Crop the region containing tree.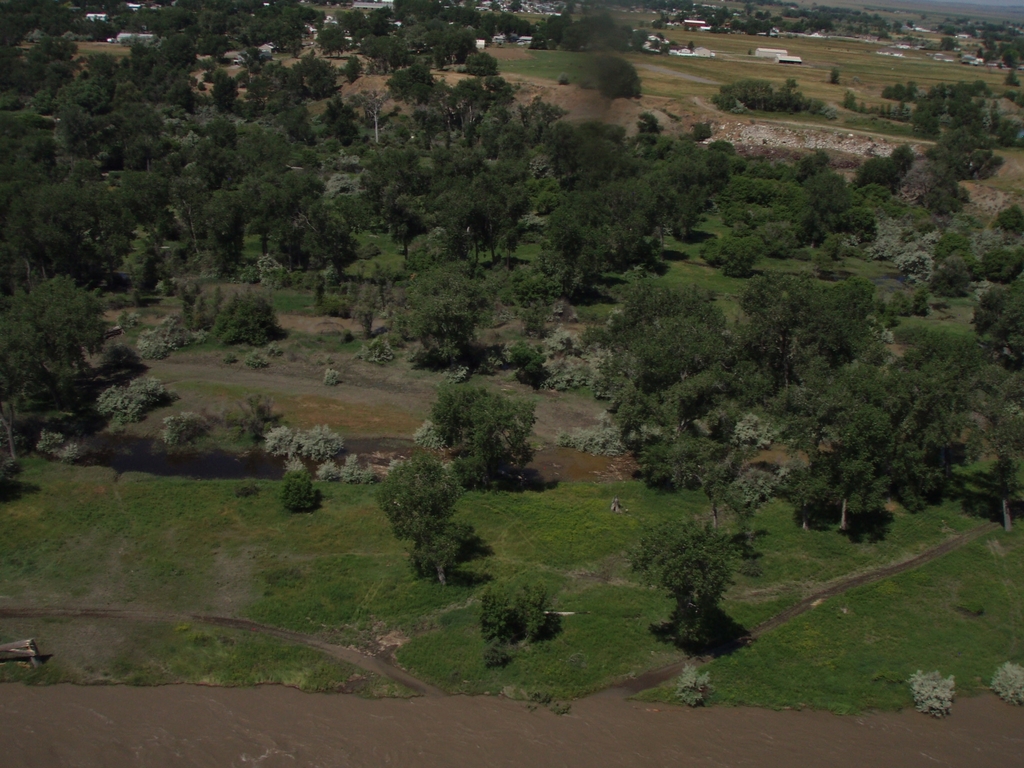
Crop region: 633, 500, 742, 651.
